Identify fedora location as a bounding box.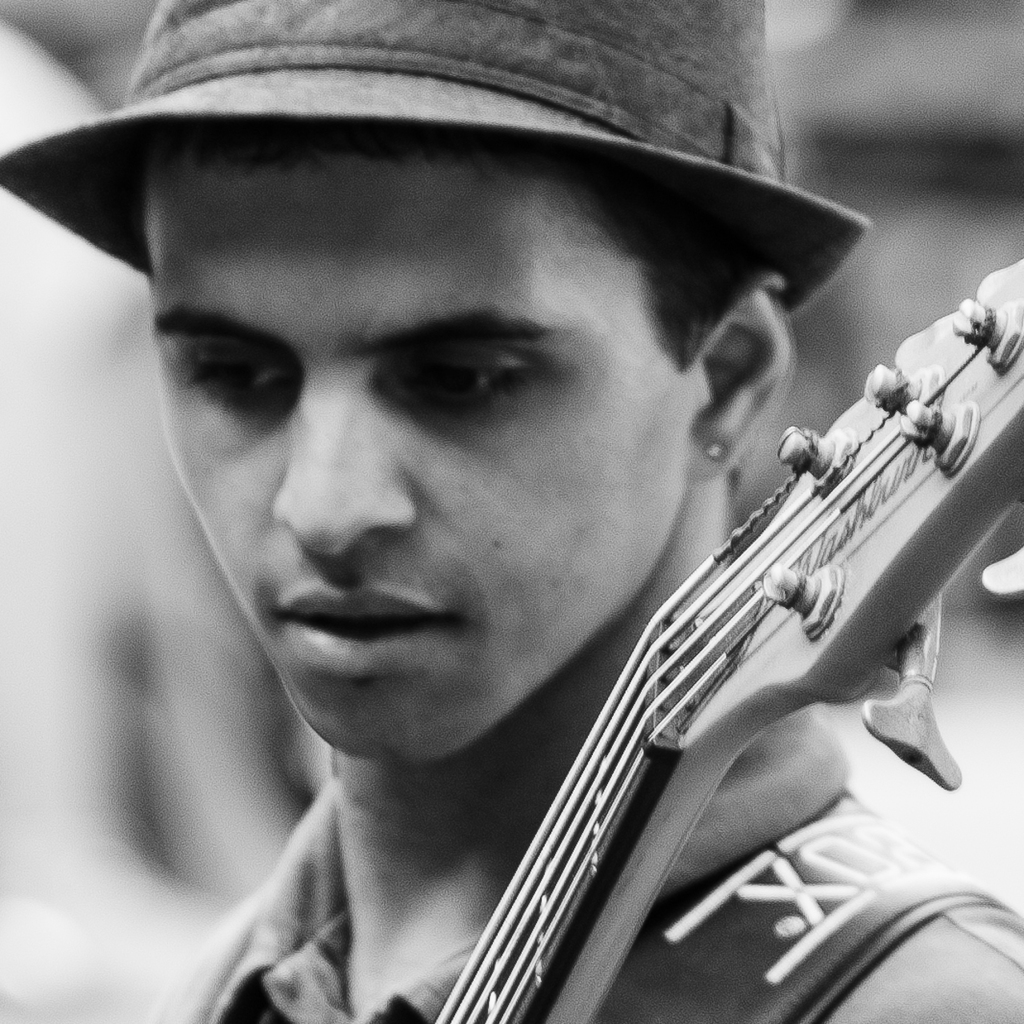
x1=0 y1=0 x2=879 y2=315.
